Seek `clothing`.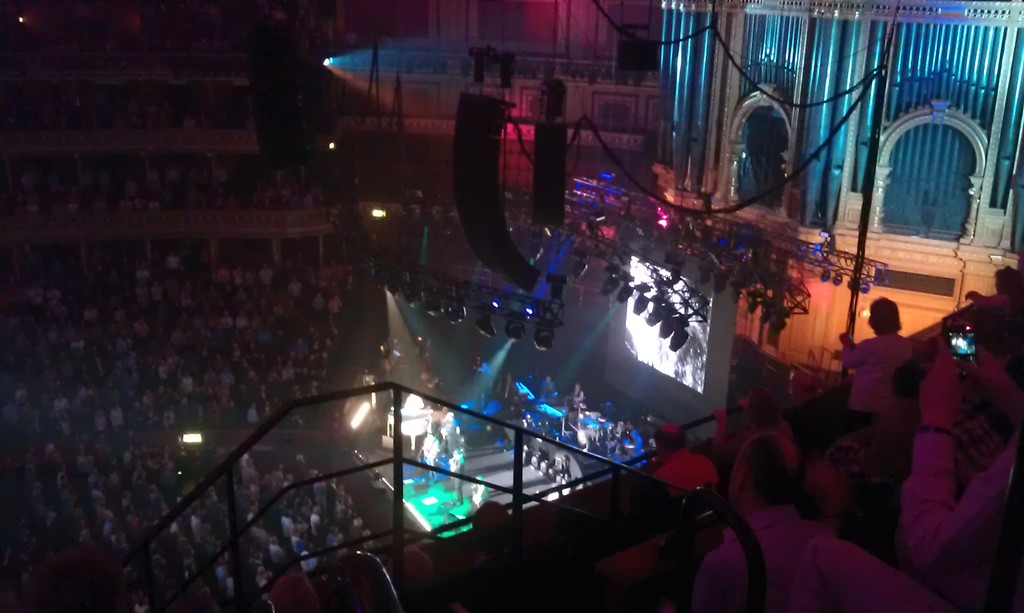
l=817, t=318, r=929, b=564.
